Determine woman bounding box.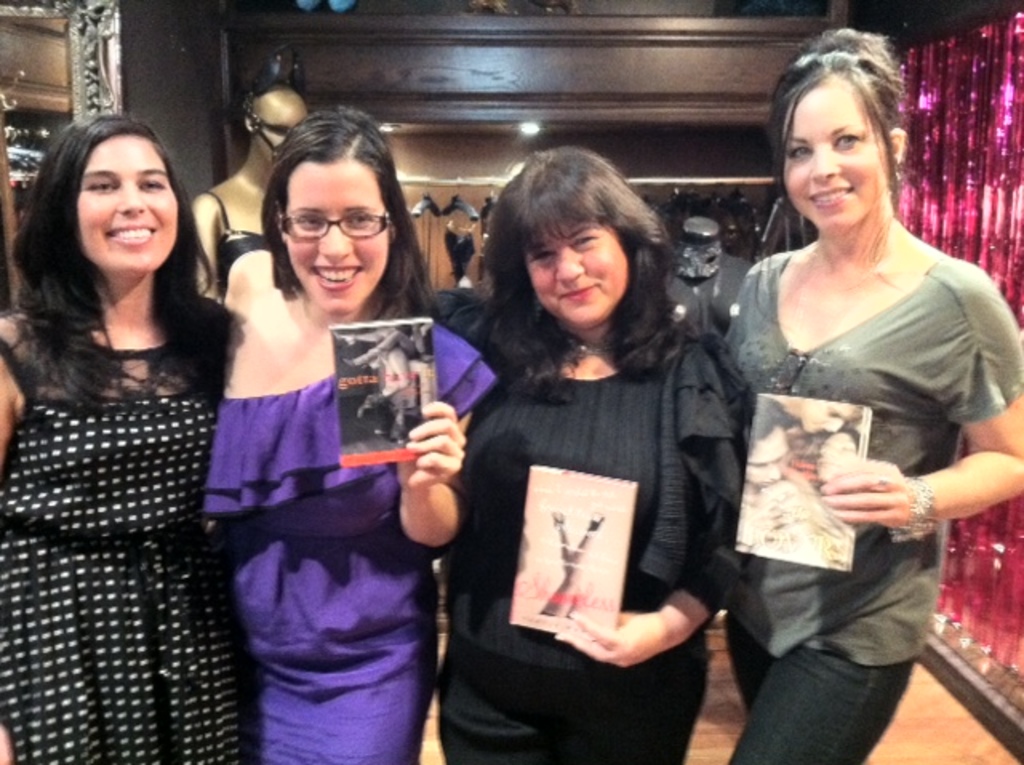
Determined: 432/138/760/763.
